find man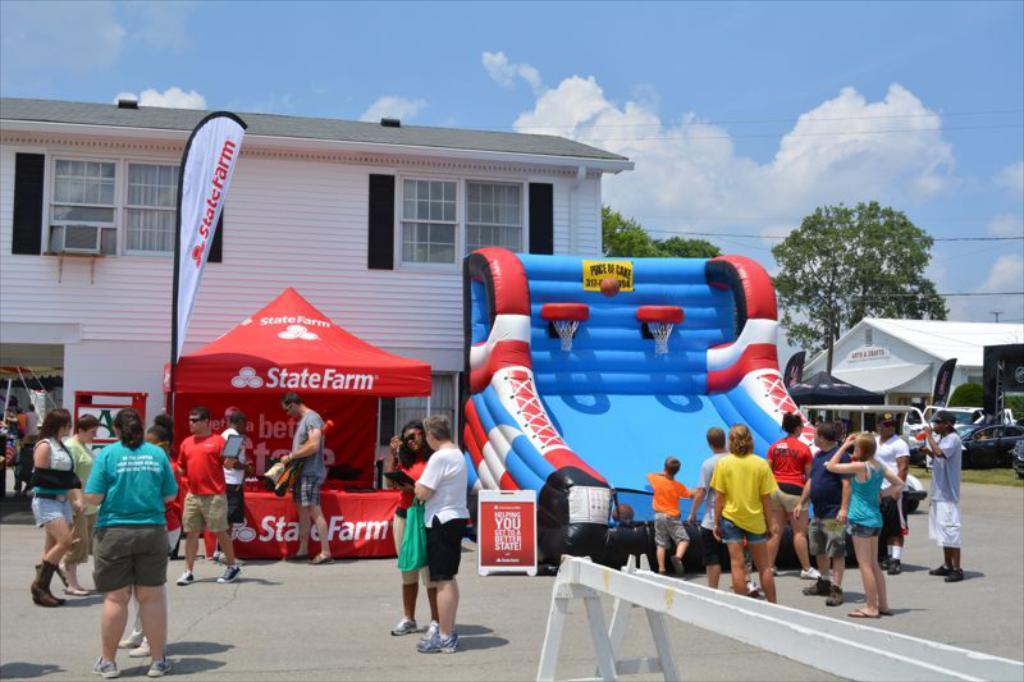
region(923, 408, 960, 582)
